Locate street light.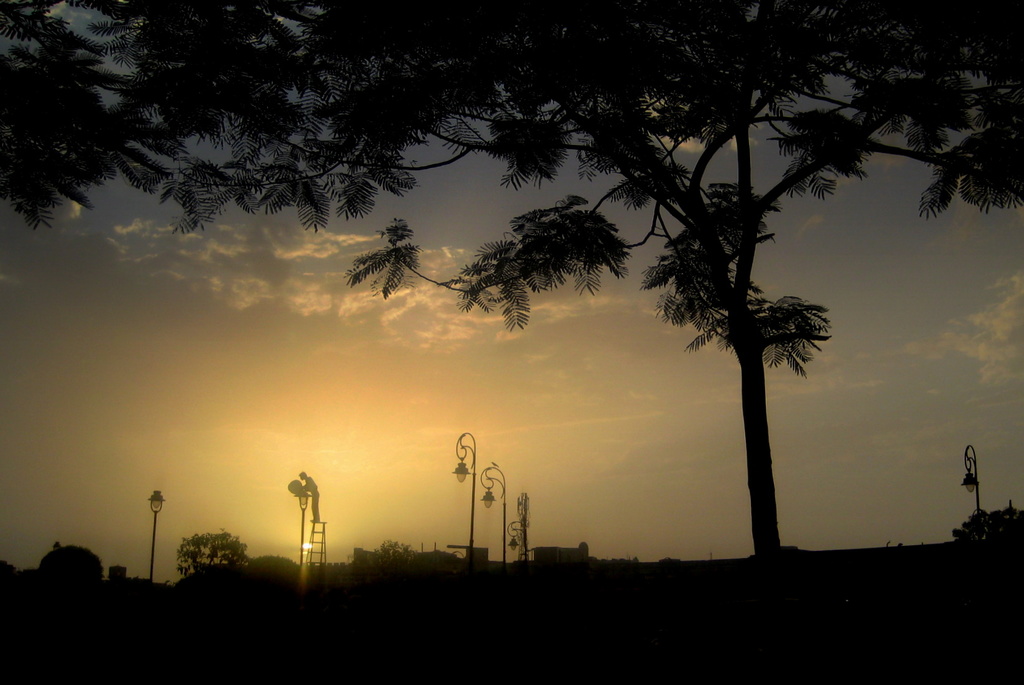
Bounding box: 291,490,316,576.
